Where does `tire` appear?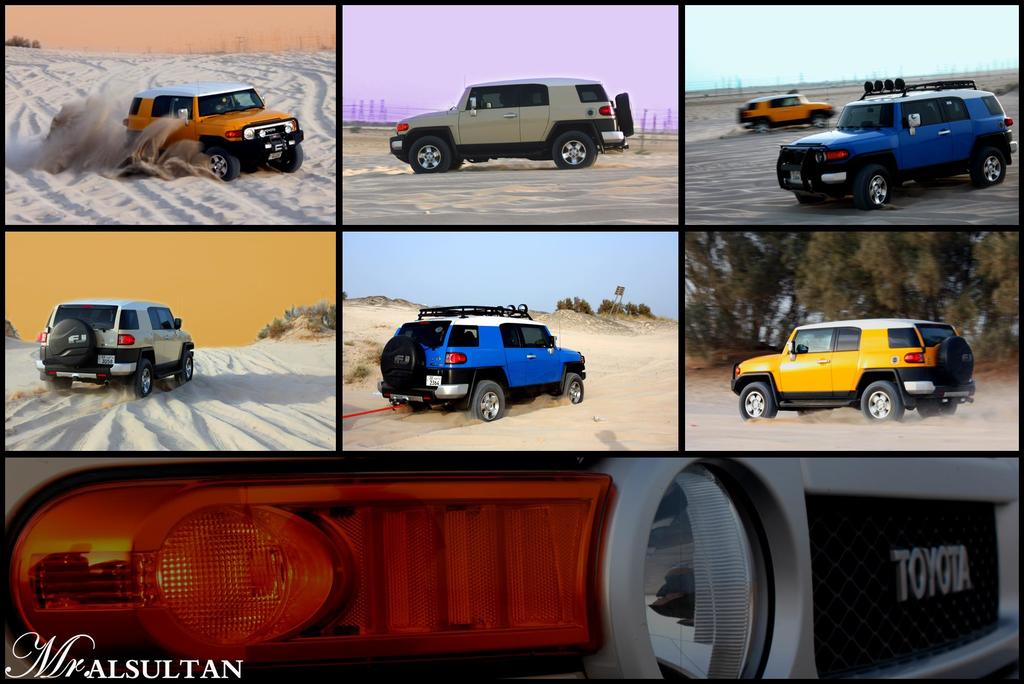
Appears at [x1=856, y1=164, x2=892, y2=205].
